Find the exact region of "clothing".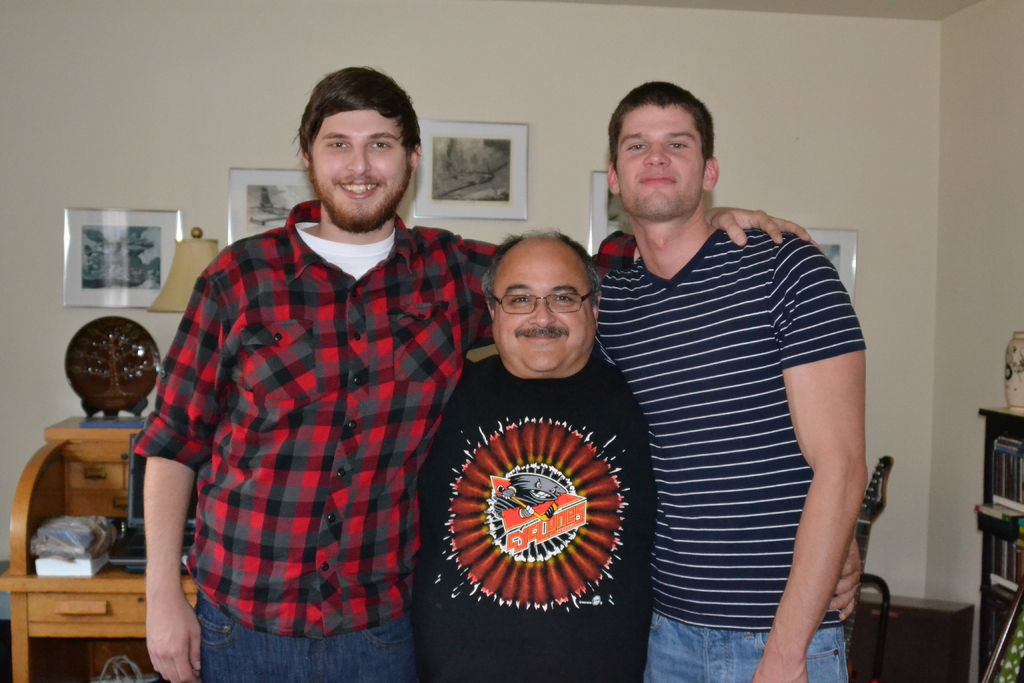
Exact region: box=[412, 352, 659, 682].
